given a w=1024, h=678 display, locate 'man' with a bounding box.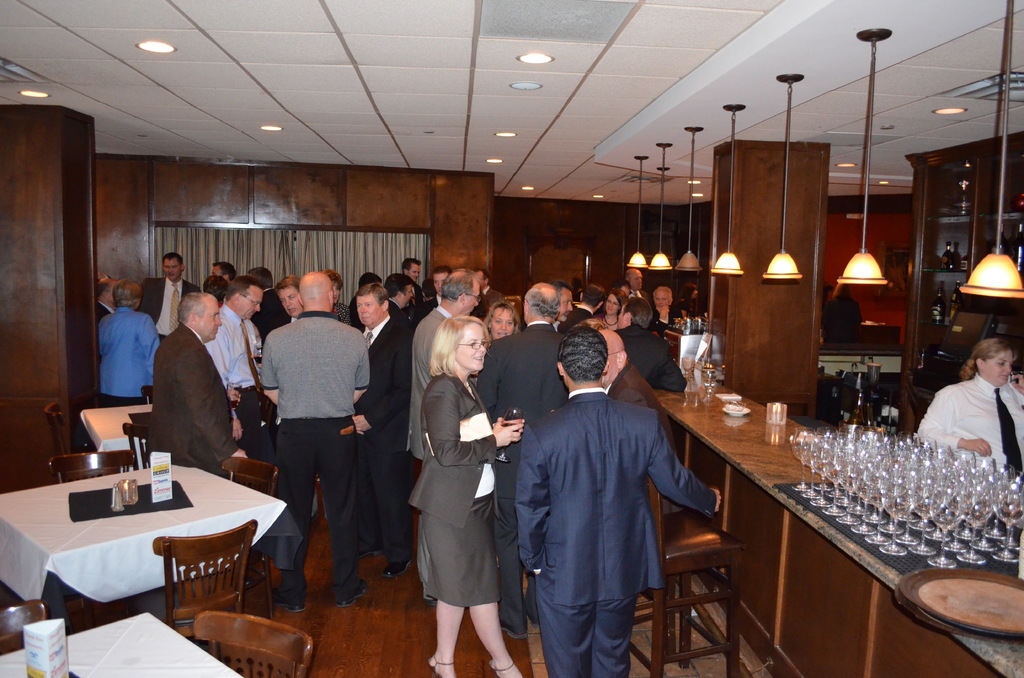
Located: 383/275/415/311.
